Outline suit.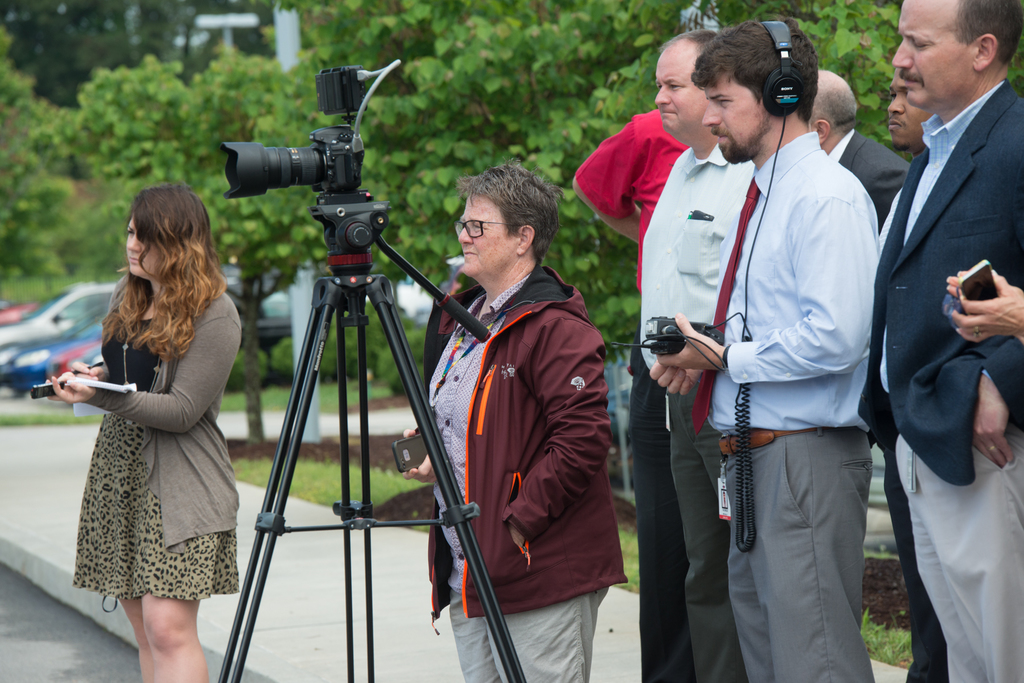
Outline: 840,129,911,220.
